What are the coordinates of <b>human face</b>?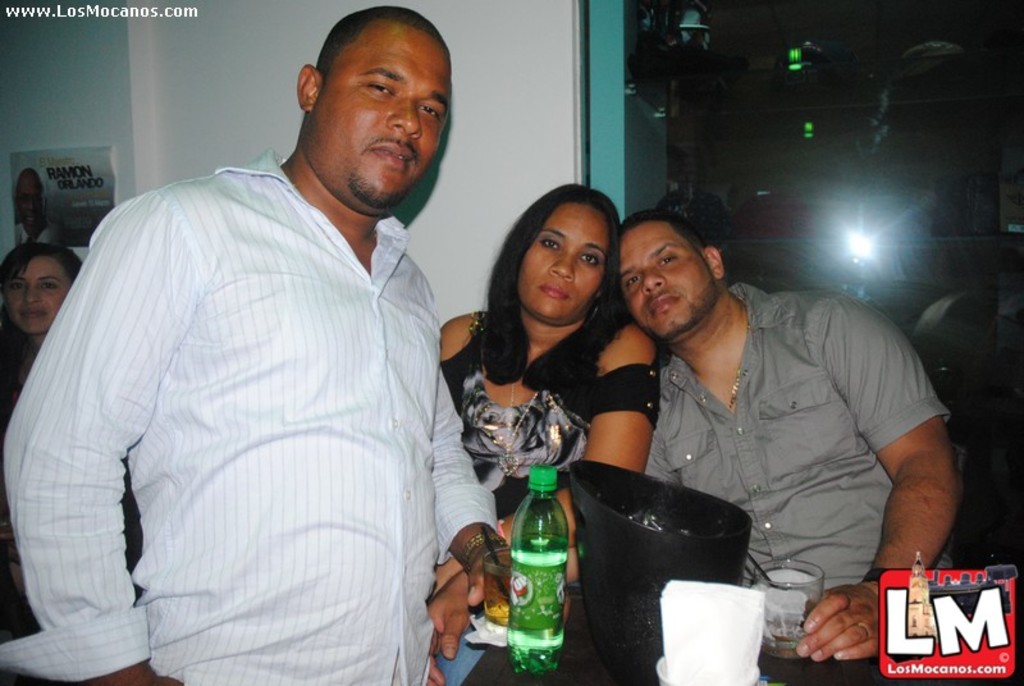
bbox(518, 203, 608, 321).
